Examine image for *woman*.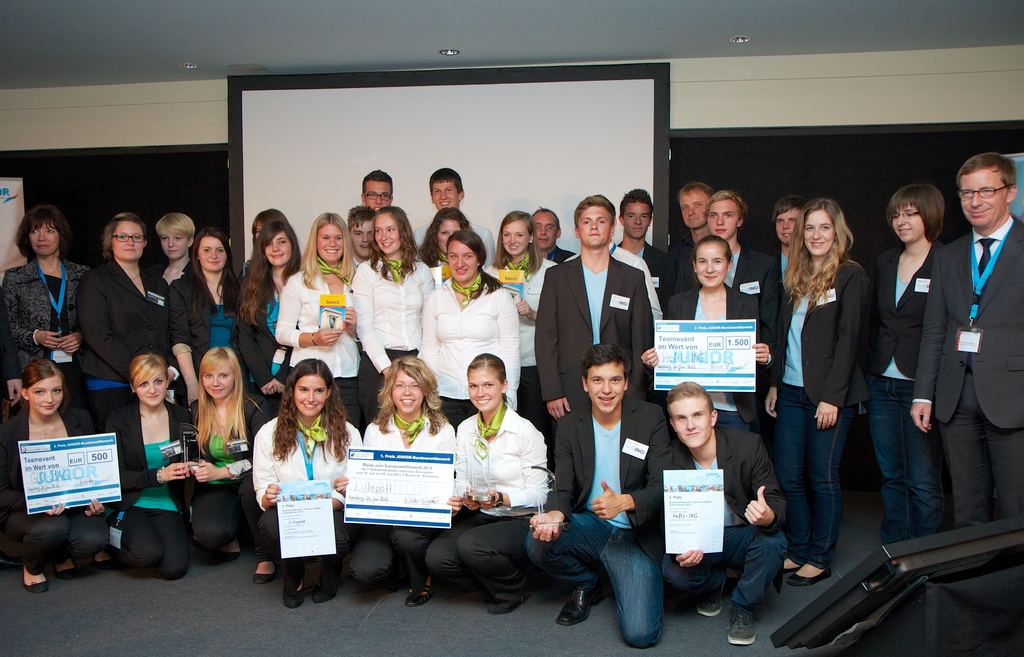
Examination result: l=477, t=207, r=559, b=423.
